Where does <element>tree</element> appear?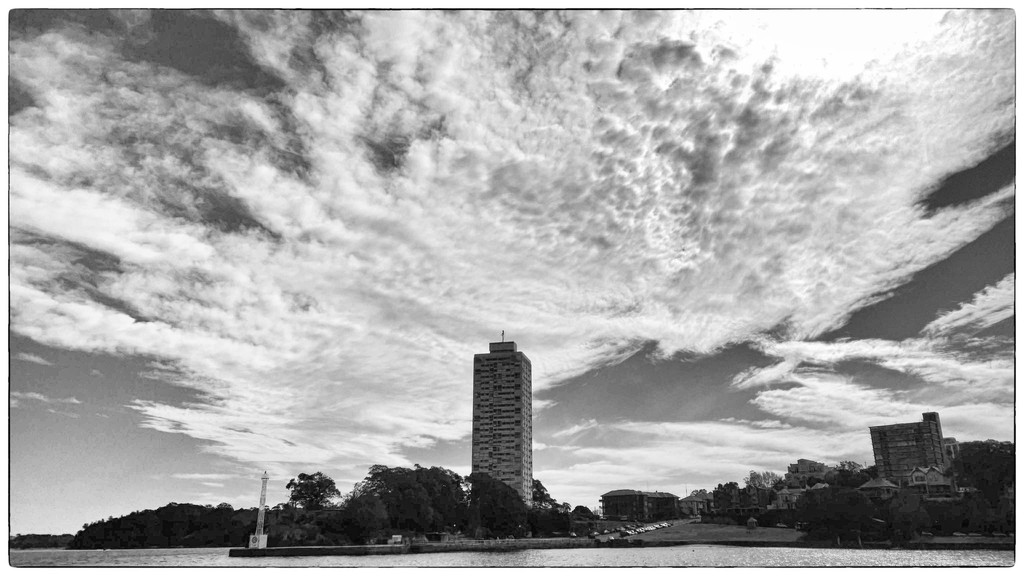
Appears at {"x1": 279, "y1": 472, "x2": 346, "y2": 509}.
